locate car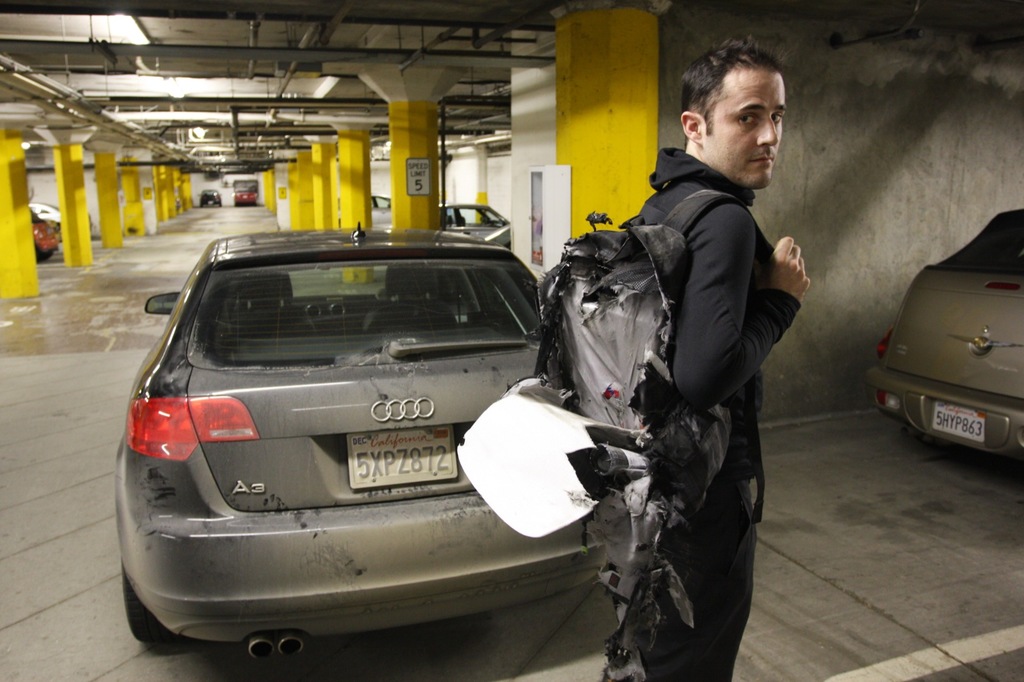
232,186,255,205
